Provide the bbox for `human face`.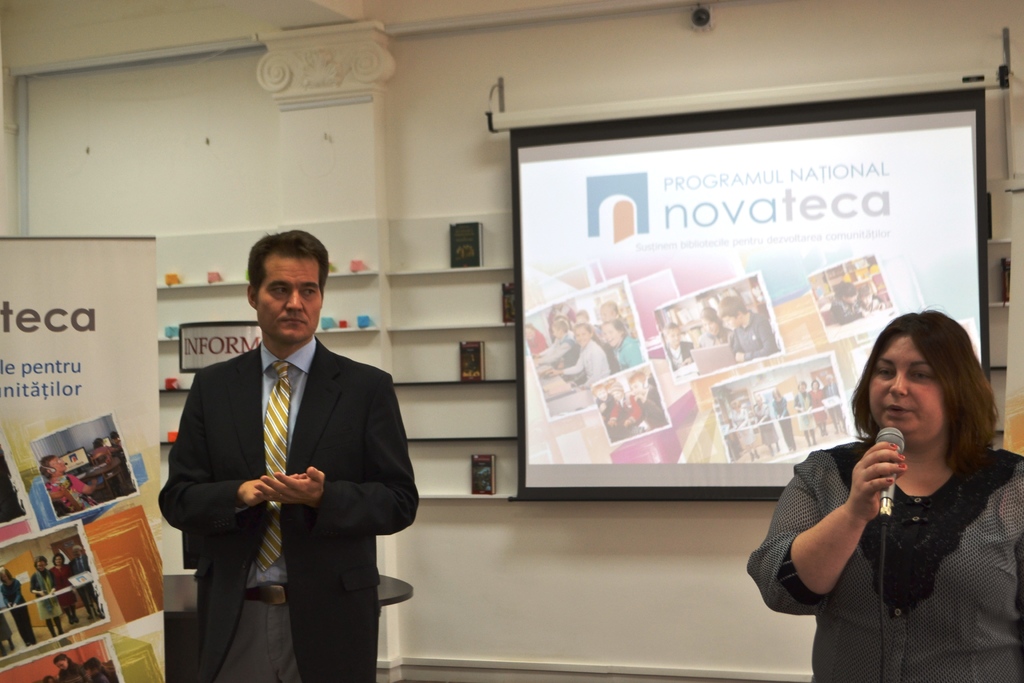
(254,258,321,344).
